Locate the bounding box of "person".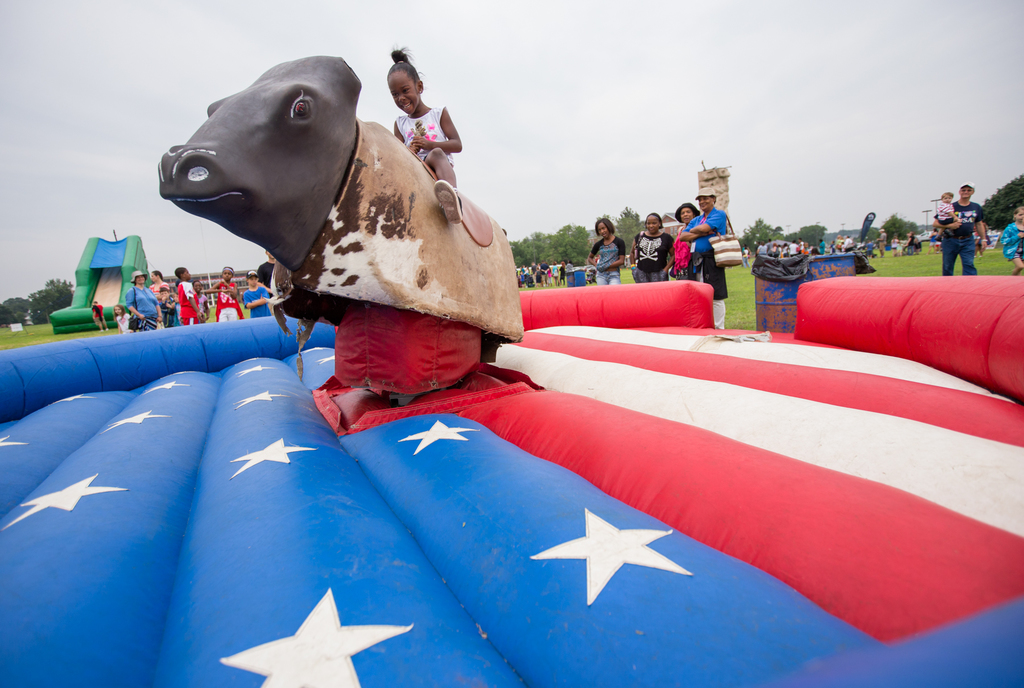
Bounding box: (x1=940, y1=179, x2=997, y2=273).
